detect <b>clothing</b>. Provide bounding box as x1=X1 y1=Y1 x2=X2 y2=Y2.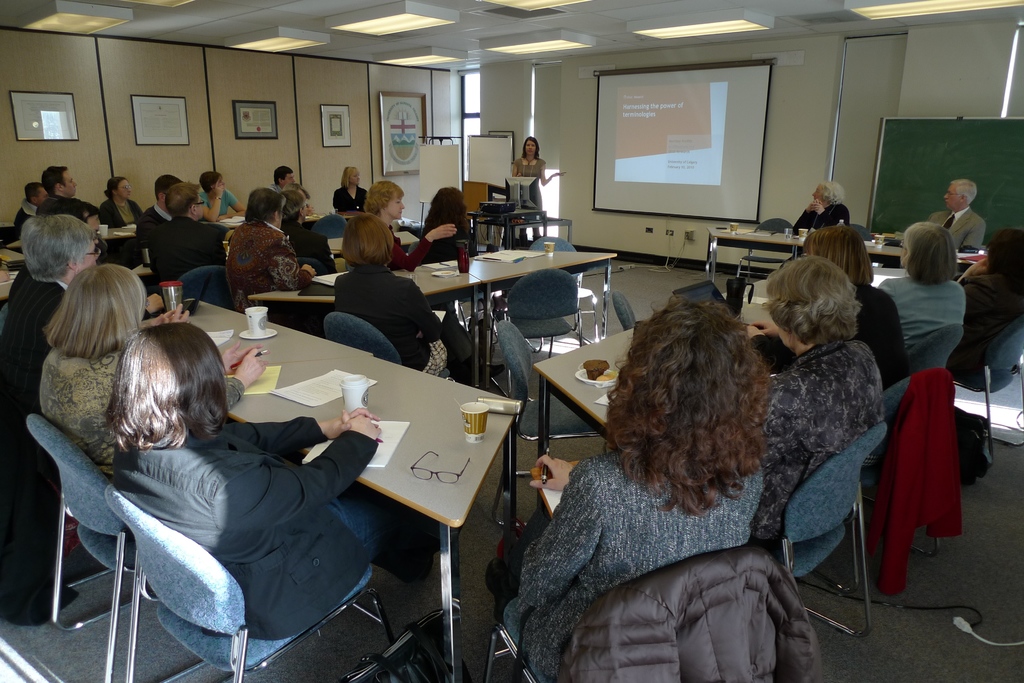
x1=350 y1=227 x2=429 y2=271.
